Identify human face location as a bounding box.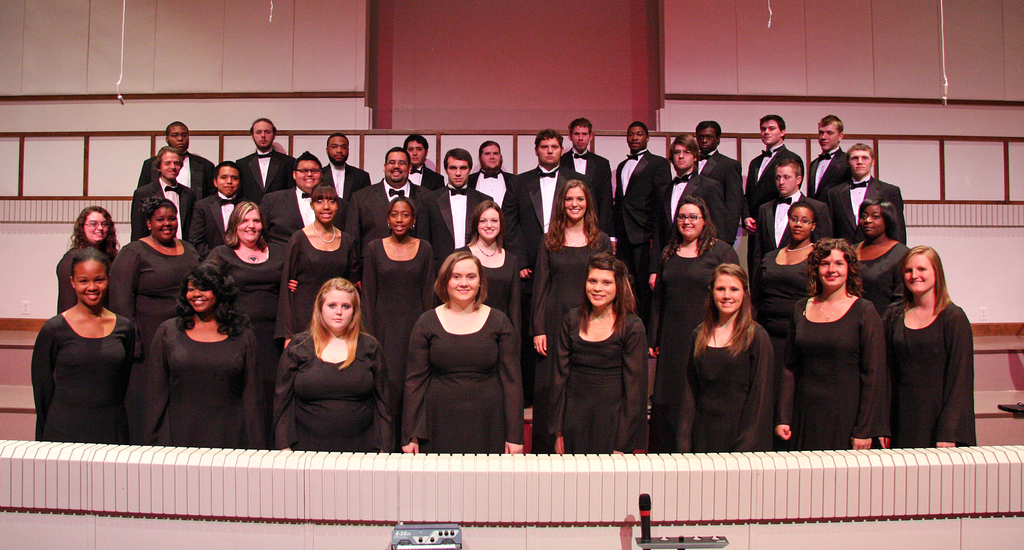
box(625, 126, 646, 154).
